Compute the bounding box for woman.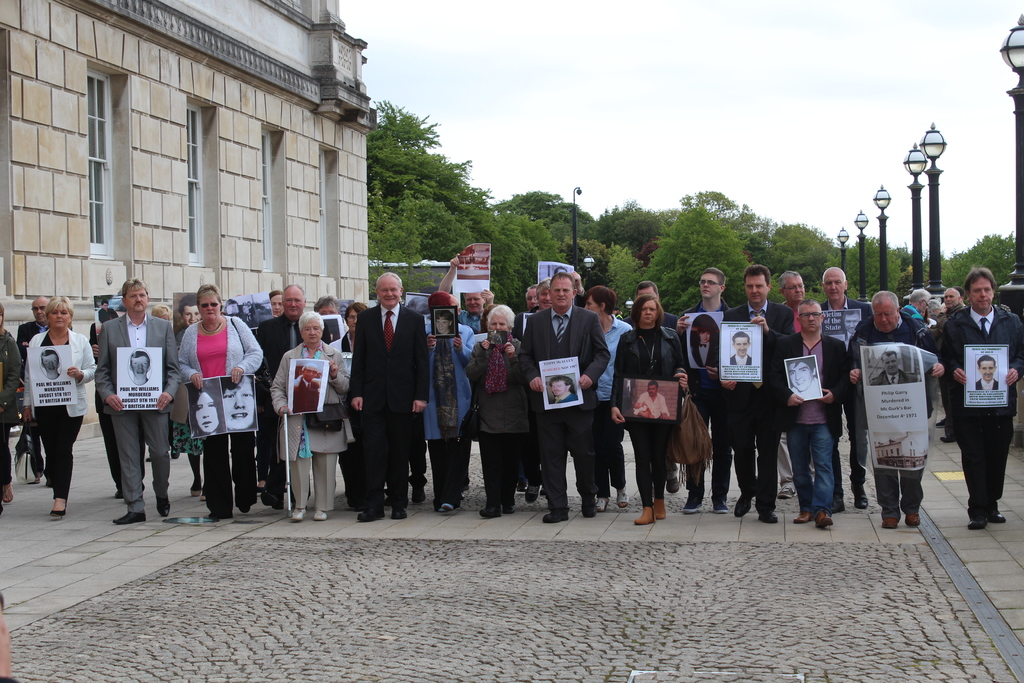
bbox=(22, 297, 95, 519).
